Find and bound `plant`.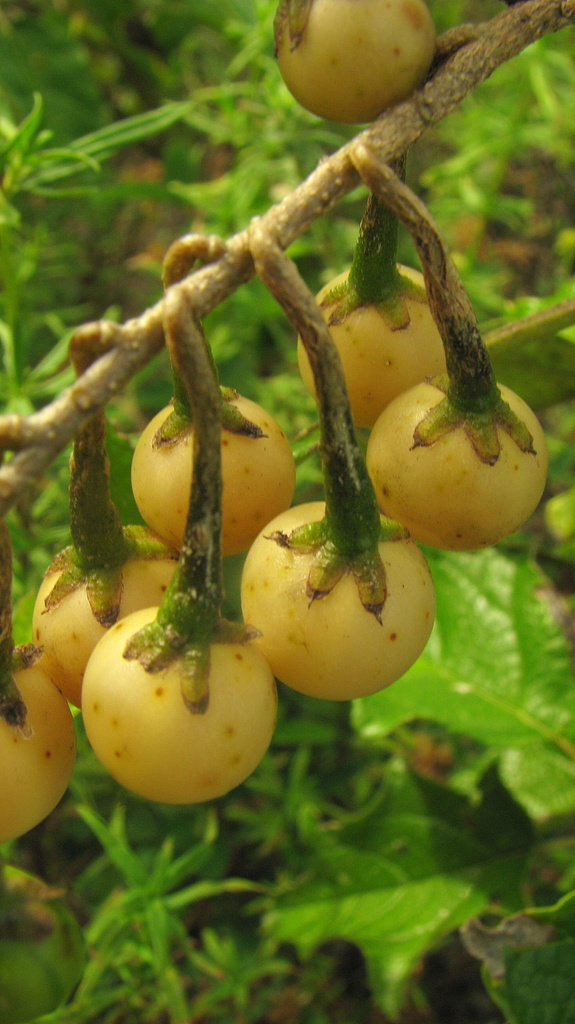
Bound: {"x1": 13, "y1": 0, "x2": 574, "y2": 819}.
